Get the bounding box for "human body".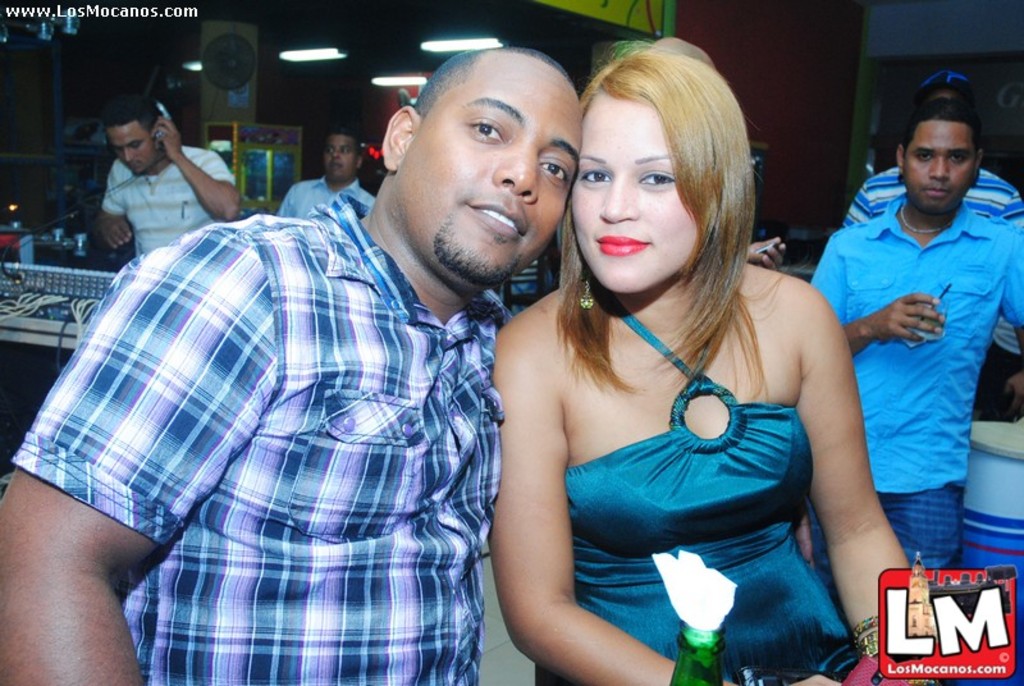
box=[93, 92, 244, 260].
